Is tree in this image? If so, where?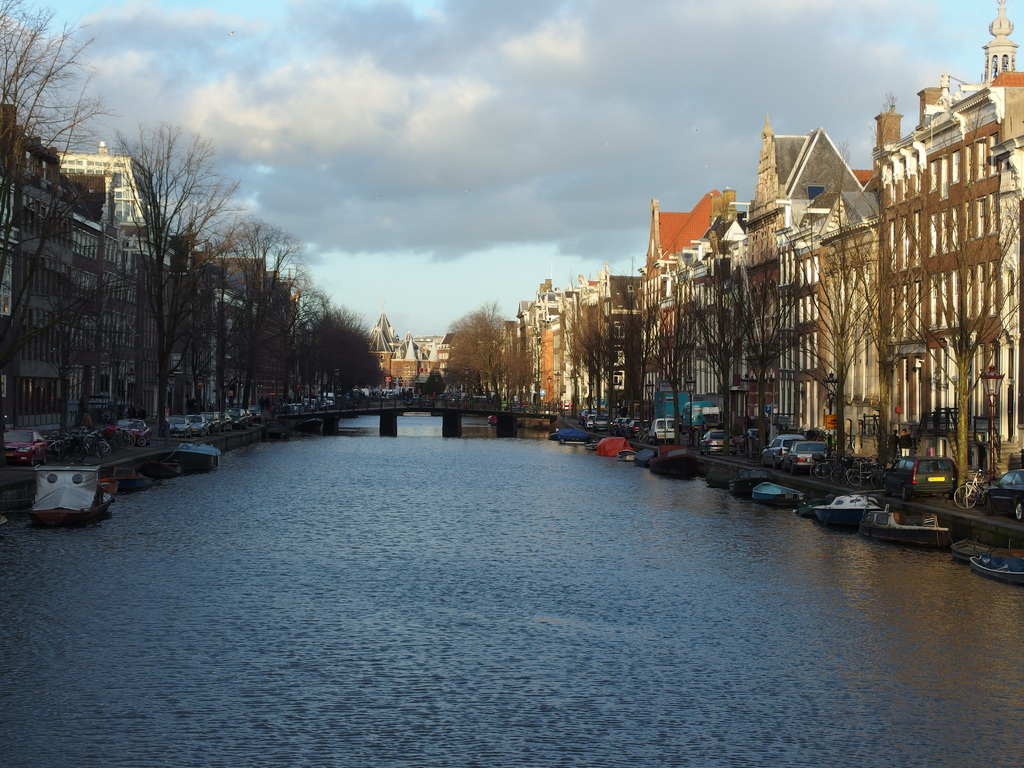
Yes, at {"left": 440, "top": 292, "right": 509, "bottom": 401}.
